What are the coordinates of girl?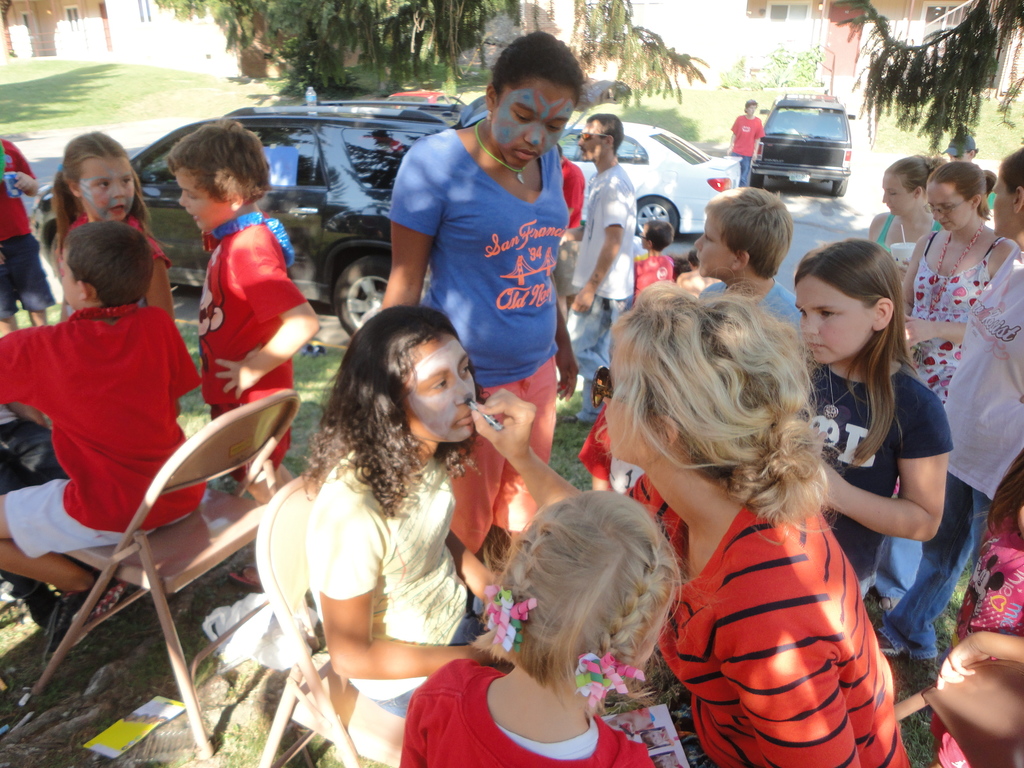
{"x1": 791, "y1": 236, "x2": 952, "y2": 607}.
